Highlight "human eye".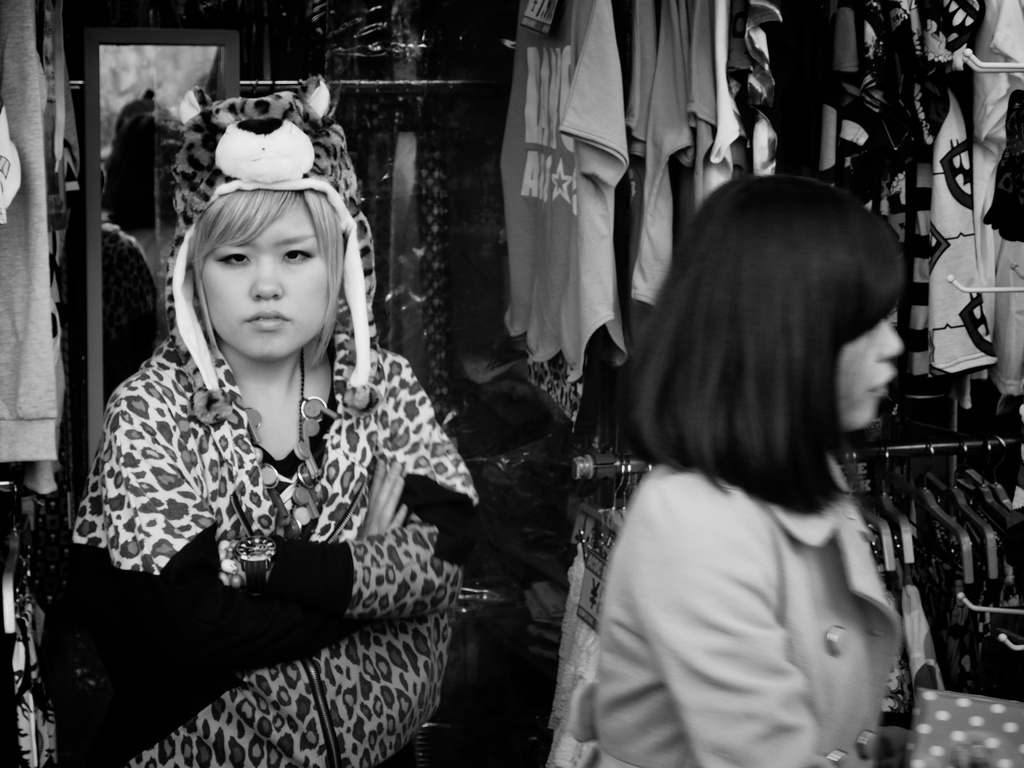
Highlighted region: {"x1": 212, "y1": 246, "x2": 253, "y2": 270}.
